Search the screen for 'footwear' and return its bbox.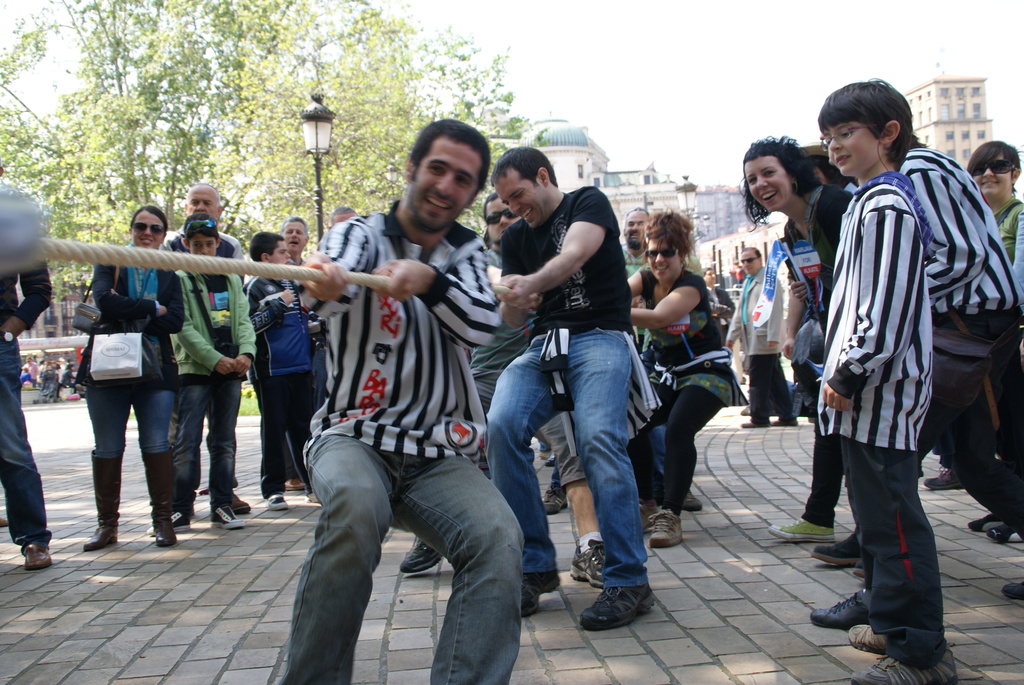
Found: <box>852,647,966,684</box>.
